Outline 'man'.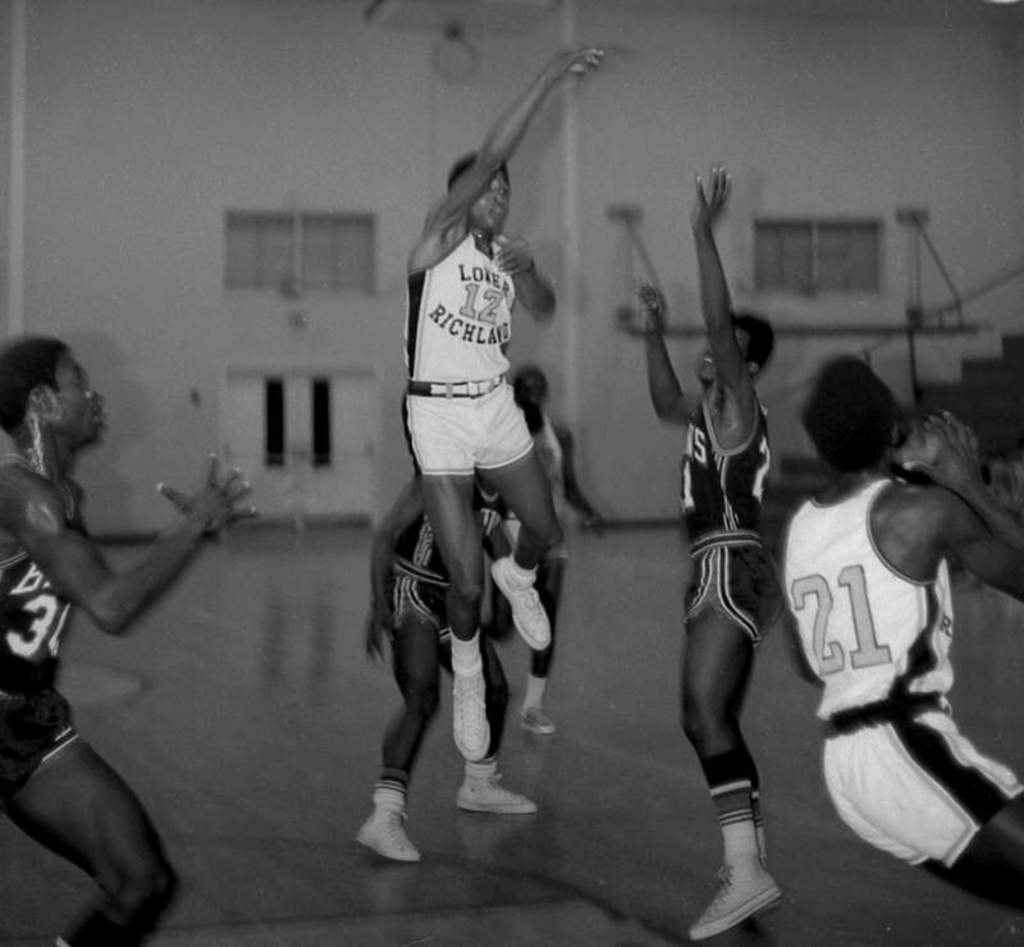
Outline: rect(0, 333, 259, 942).
